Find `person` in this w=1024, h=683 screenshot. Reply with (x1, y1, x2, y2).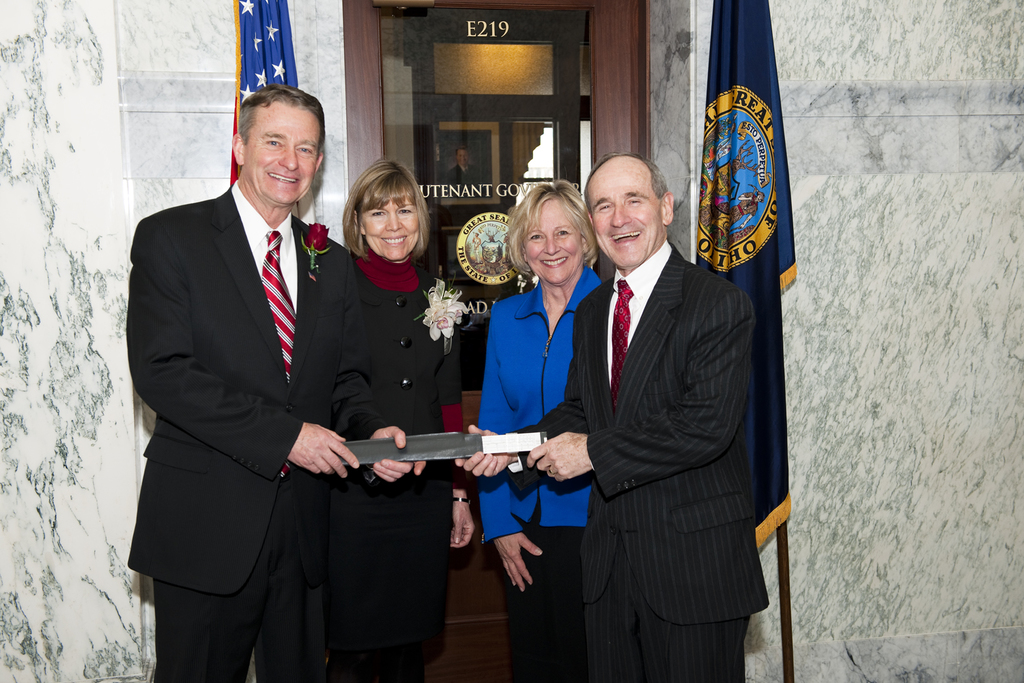
(472, 171, 608, 682).
